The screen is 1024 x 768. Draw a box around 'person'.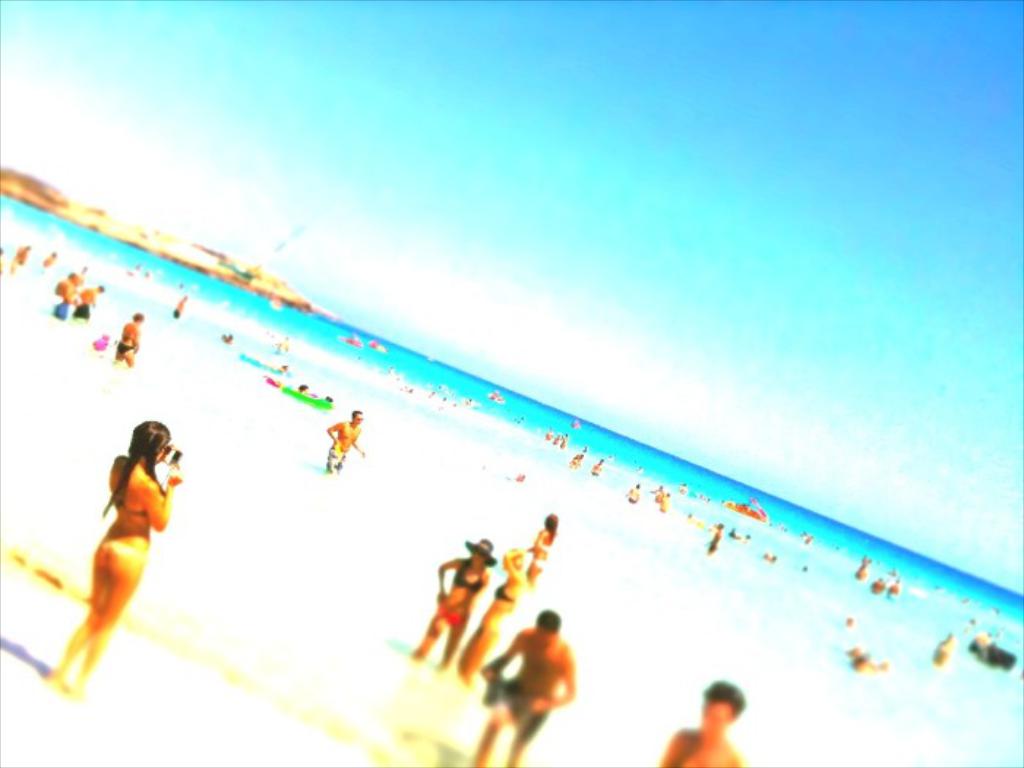
<bbox>658, 683, 748, 767</bbox>.
